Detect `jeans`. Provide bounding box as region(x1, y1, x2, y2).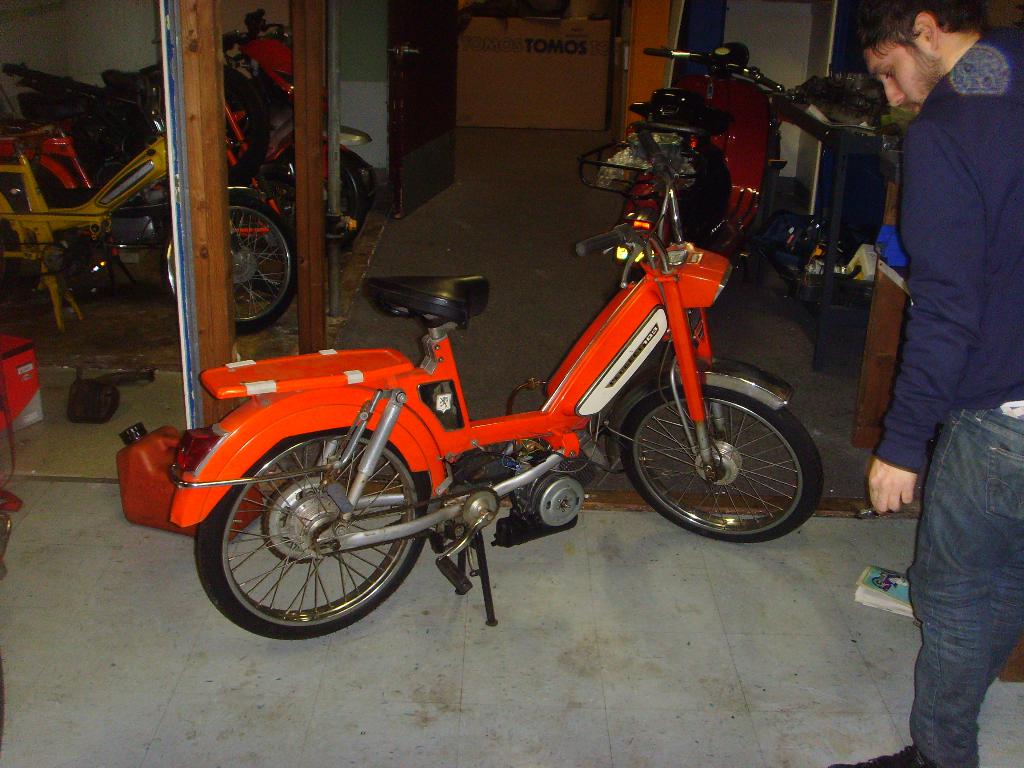
region(902, 412, 1019, 767).
